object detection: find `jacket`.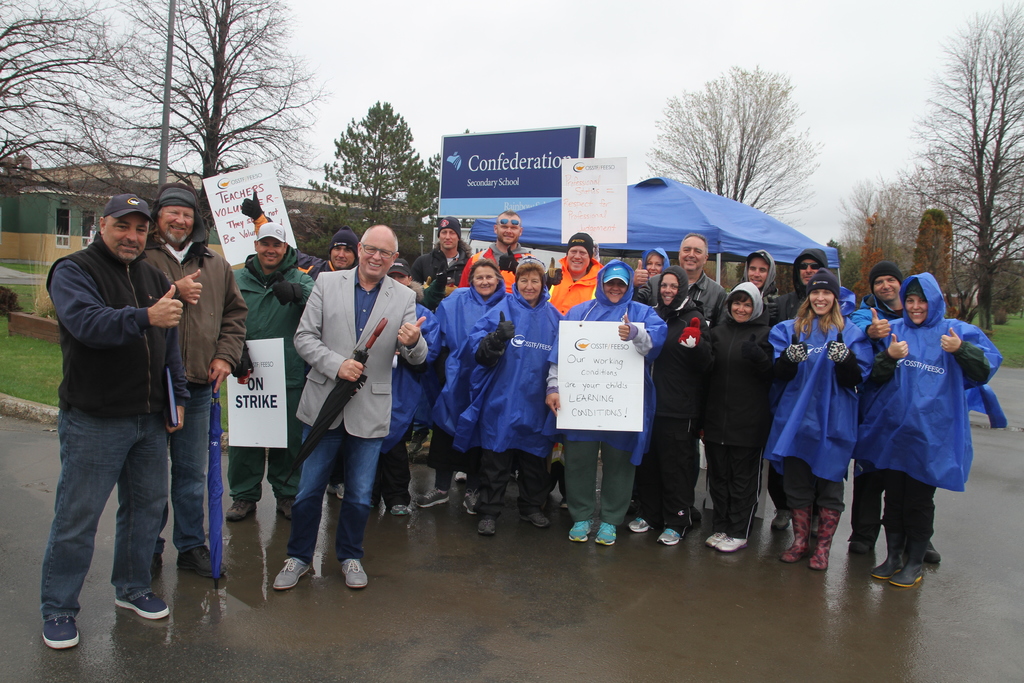
(544, 257, 671, 475).
